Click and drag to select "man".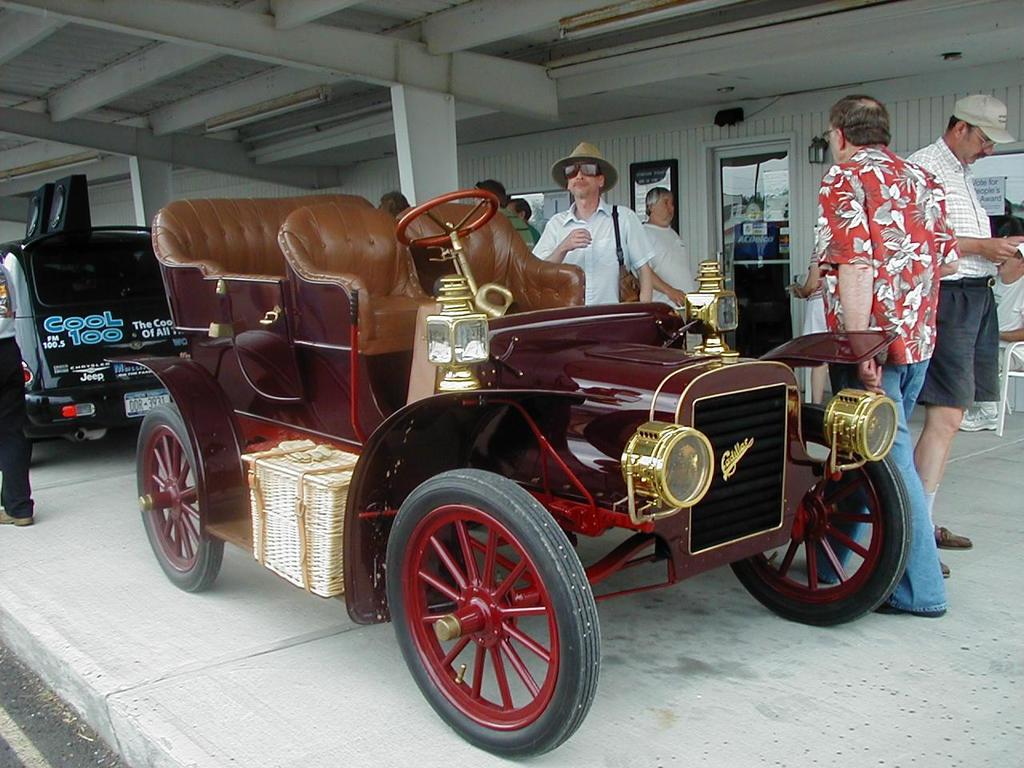
Selection: [x1=905, y1=95, x2=1023, y2=582].
